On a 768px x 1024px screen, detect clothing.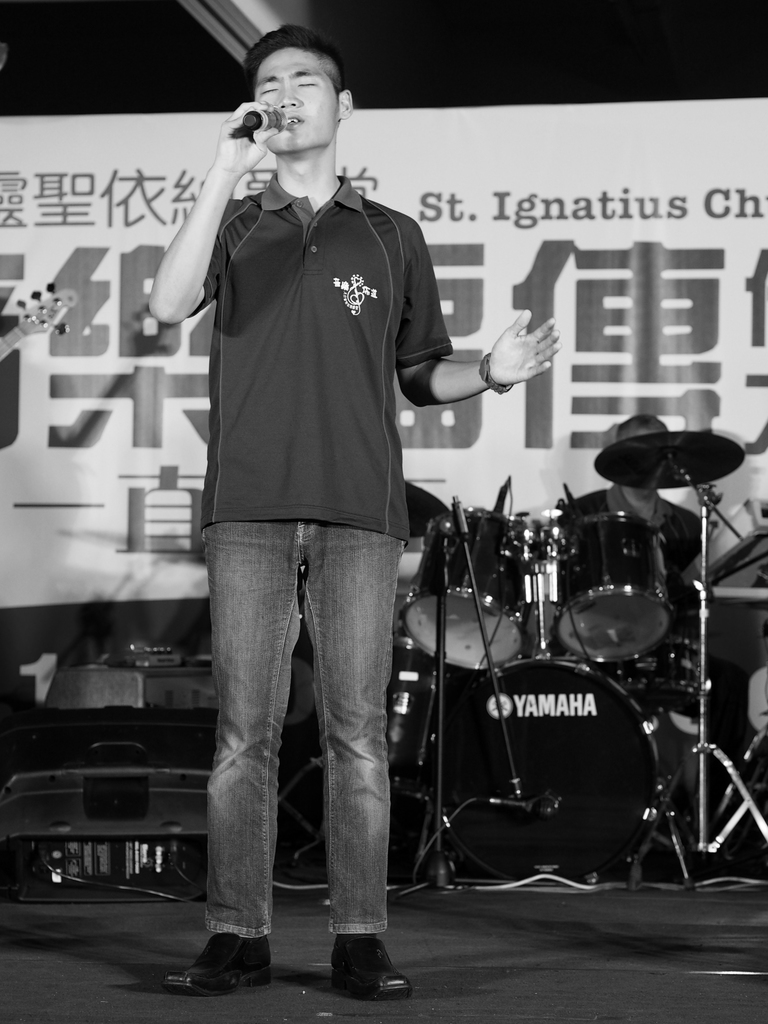
rect(564, 483, 709, 600).
